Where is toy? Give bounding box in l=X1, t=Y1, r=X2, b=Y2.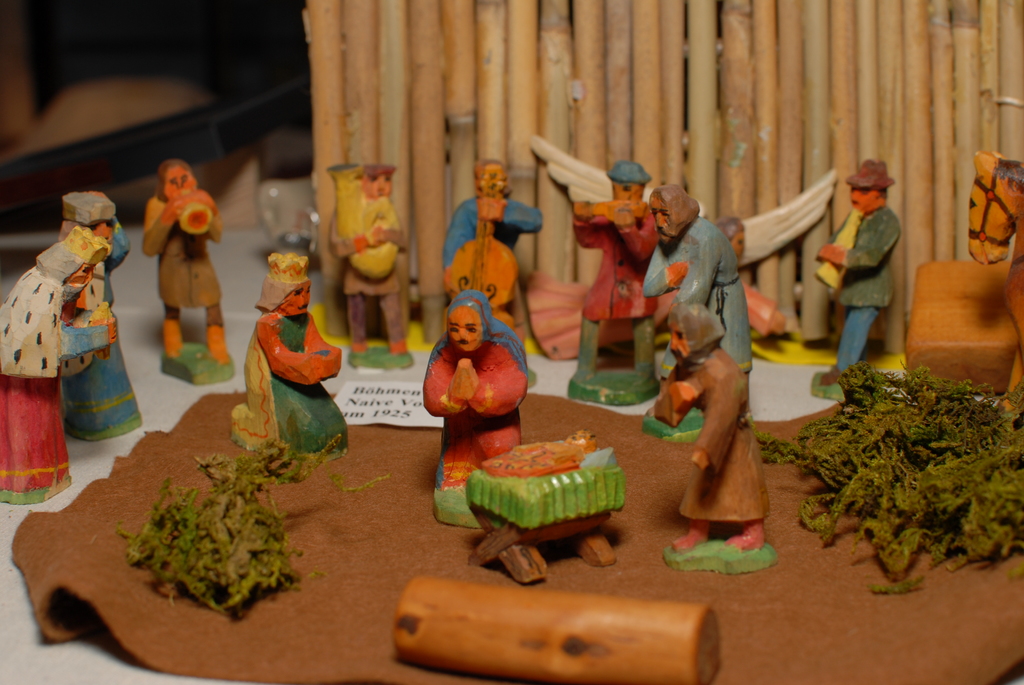
l=440, t=171, r=547, b=328.
